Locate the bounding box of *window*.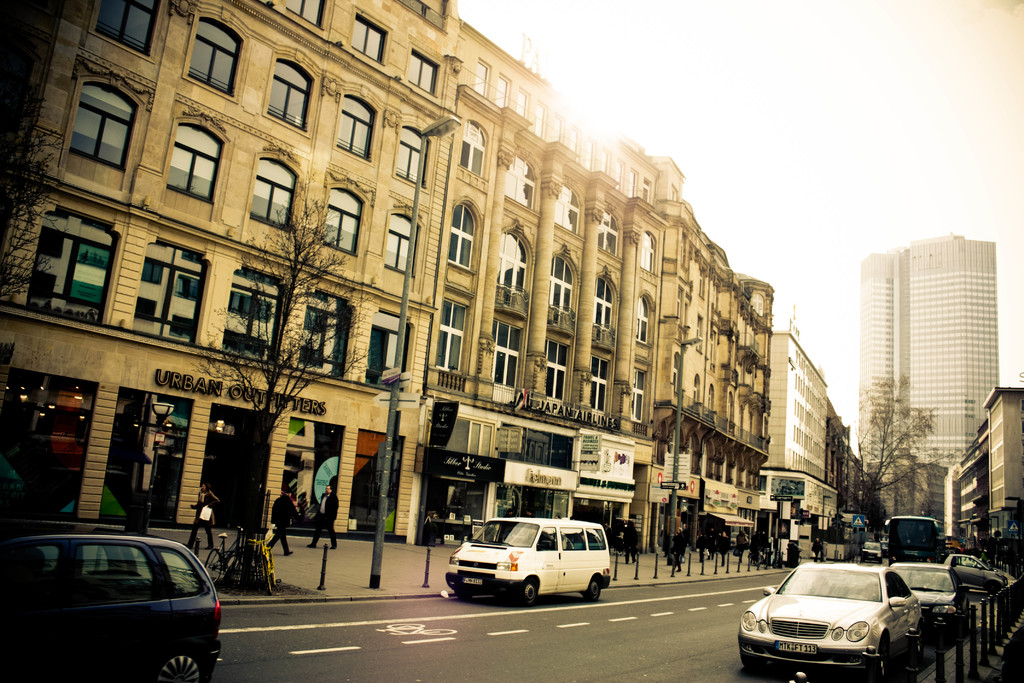
Bounding box: (x1=637, y1=228, x2=655, y2=276).
